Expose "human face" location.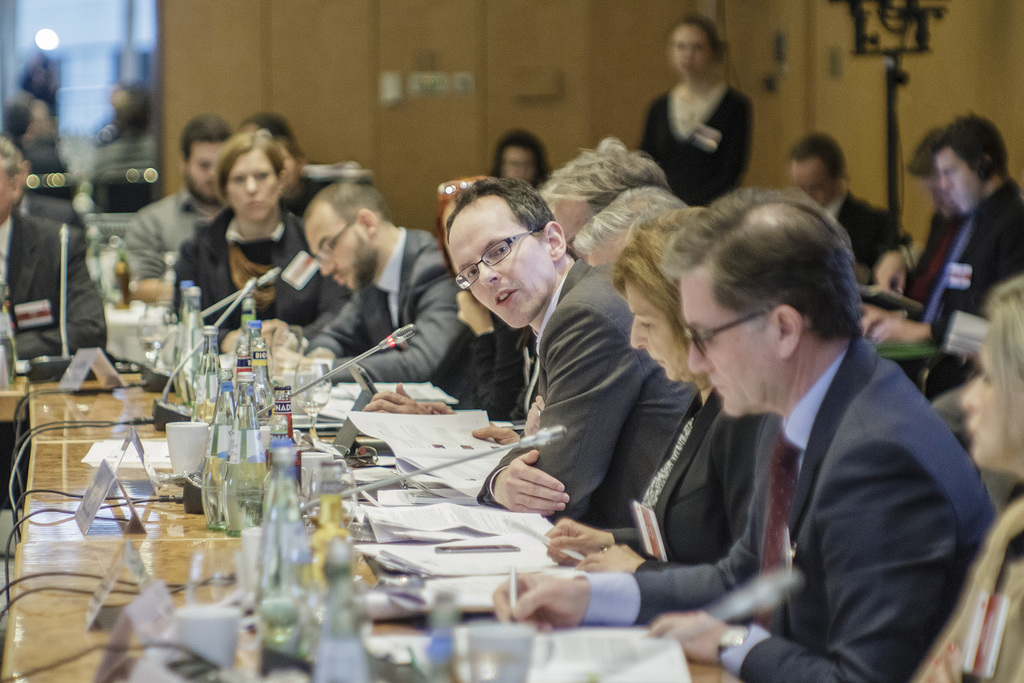
Exposed at pyautogui.locateOnScreen(627, 279, 694, 381).
